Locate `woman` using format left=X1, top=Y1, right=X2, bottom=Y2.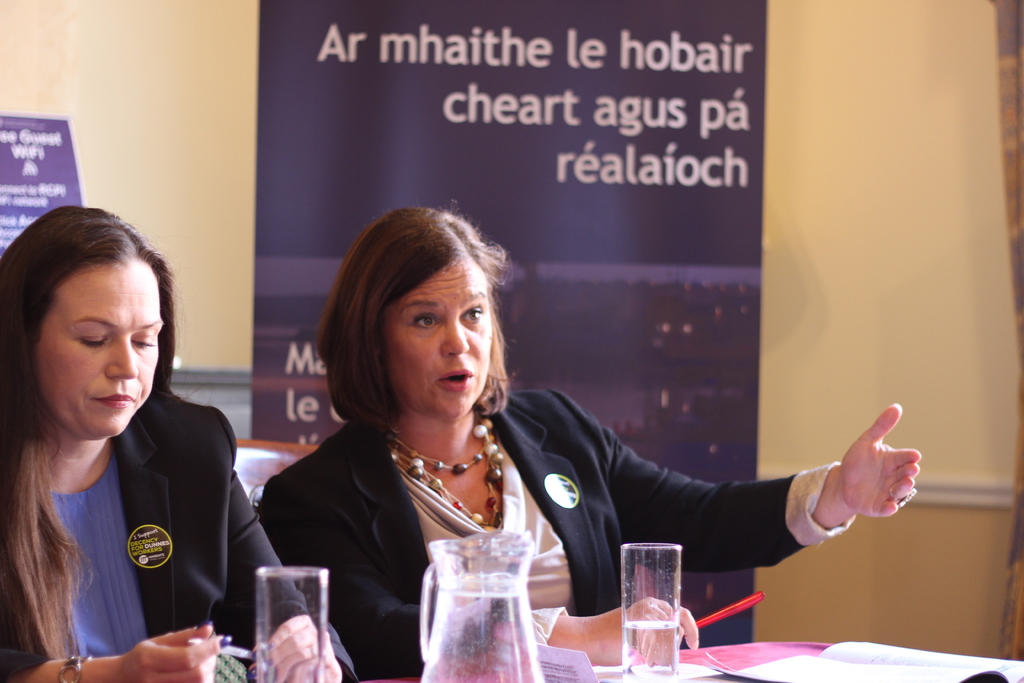
left=0, top=204, right=360, bottom=682.
